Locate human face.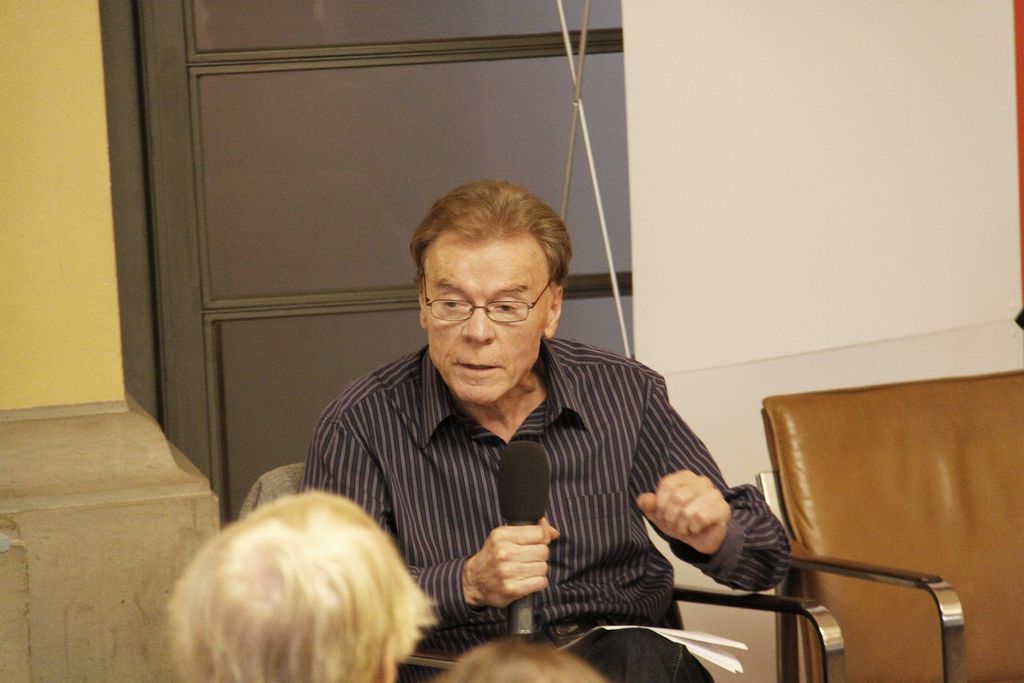
Bounding box: Rect(426, 241, 546, 404).
